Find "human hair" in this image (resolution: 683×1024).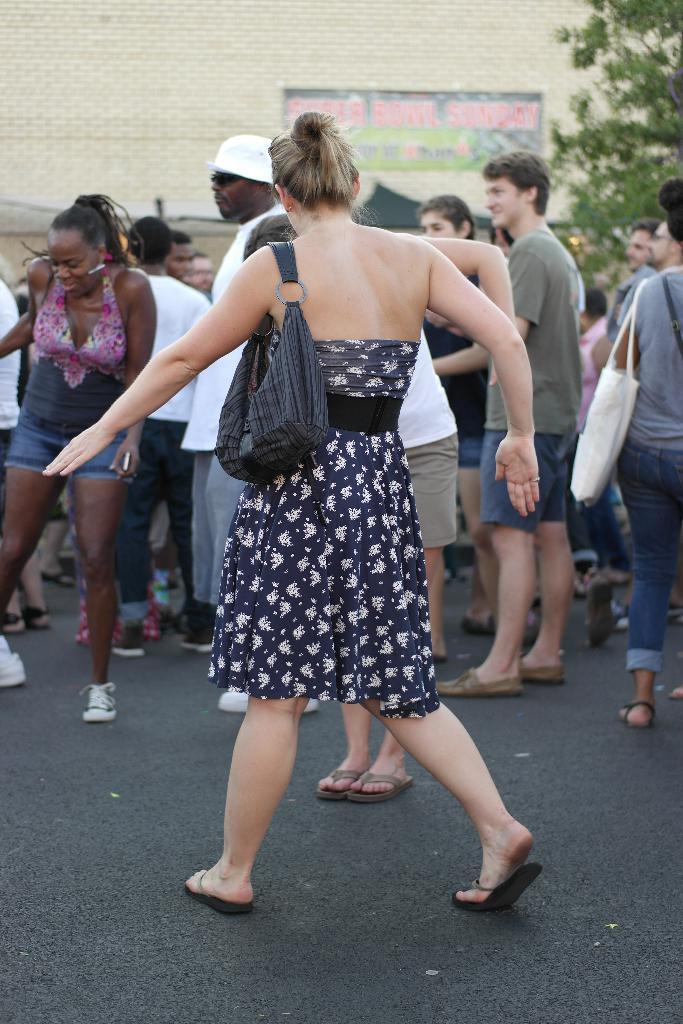
{"x1": 269, "y1": 114, "x2": 369, "y2": 226}.
